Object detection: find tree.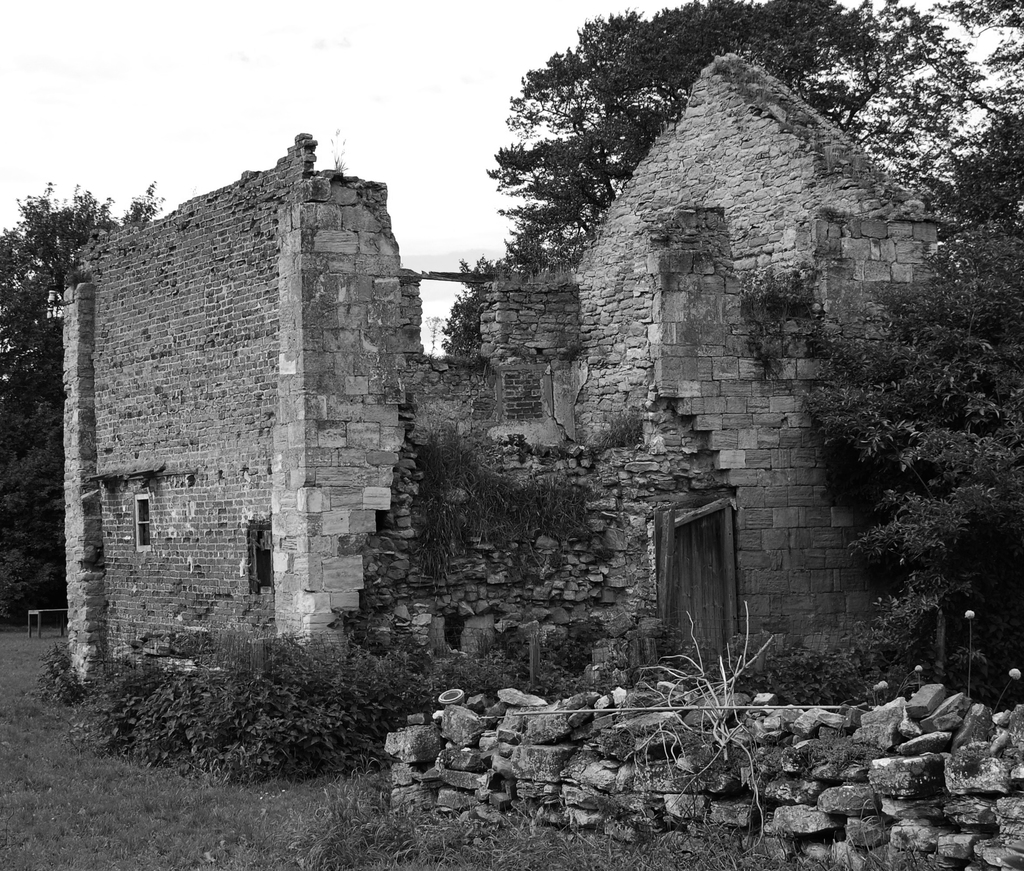
{"x1": 484, "y1": 0, "x2": 880, "y2": 259}.
